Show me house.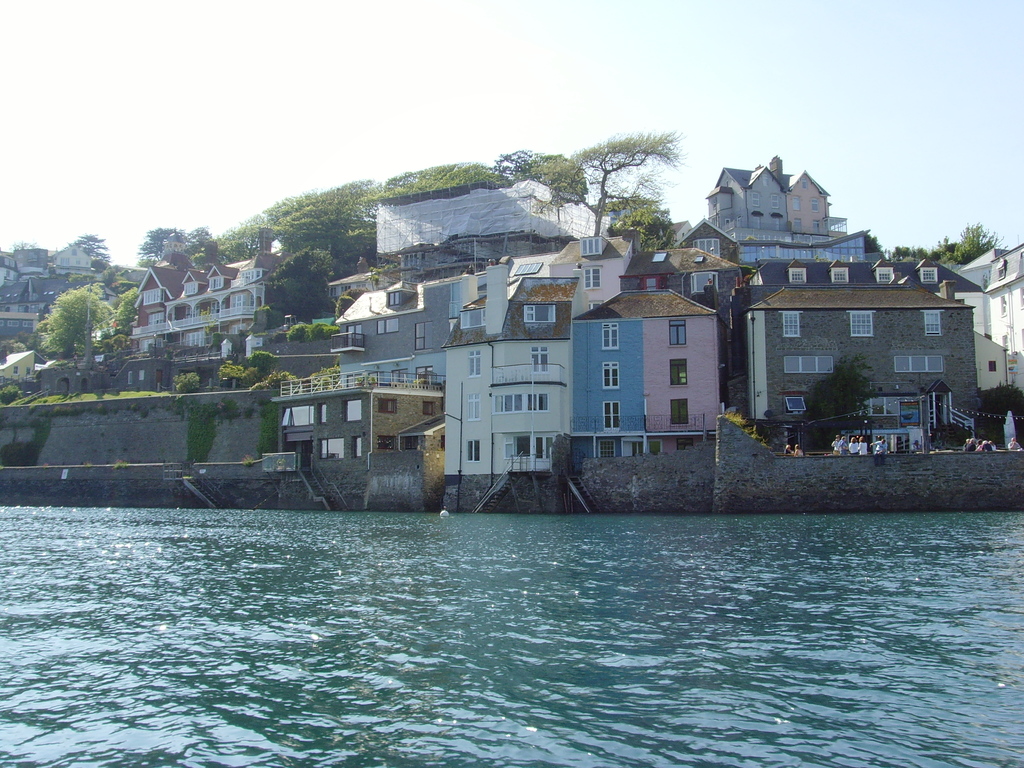
house is here: <box>784,170,835,248</box>.
